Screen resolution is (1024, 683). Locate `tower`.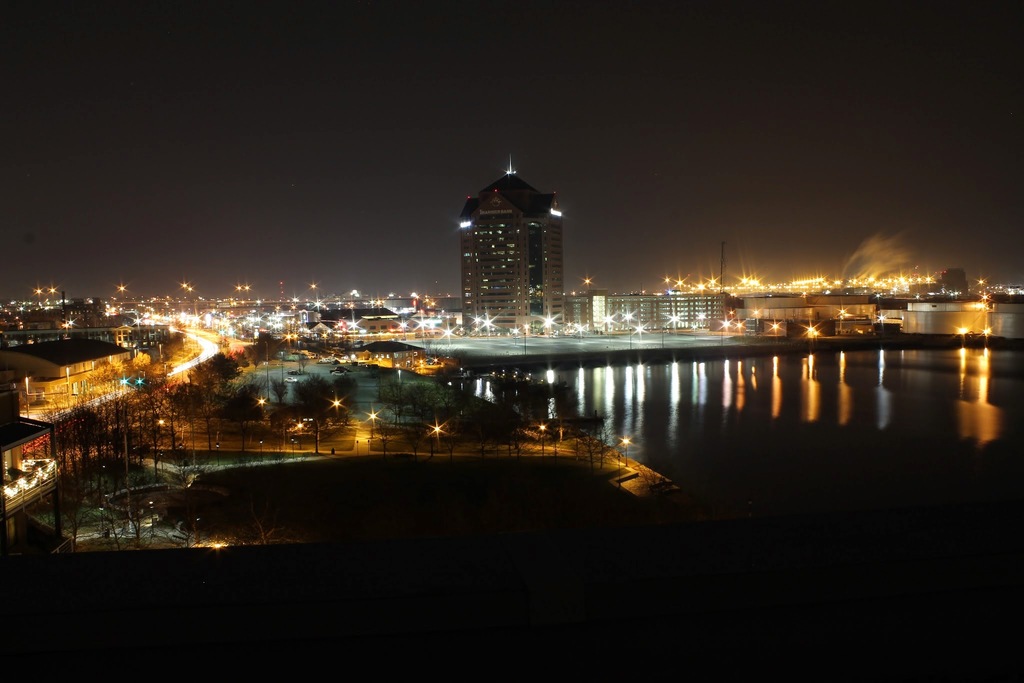
<bbox>442, 175, 563, 327</bbox>.
